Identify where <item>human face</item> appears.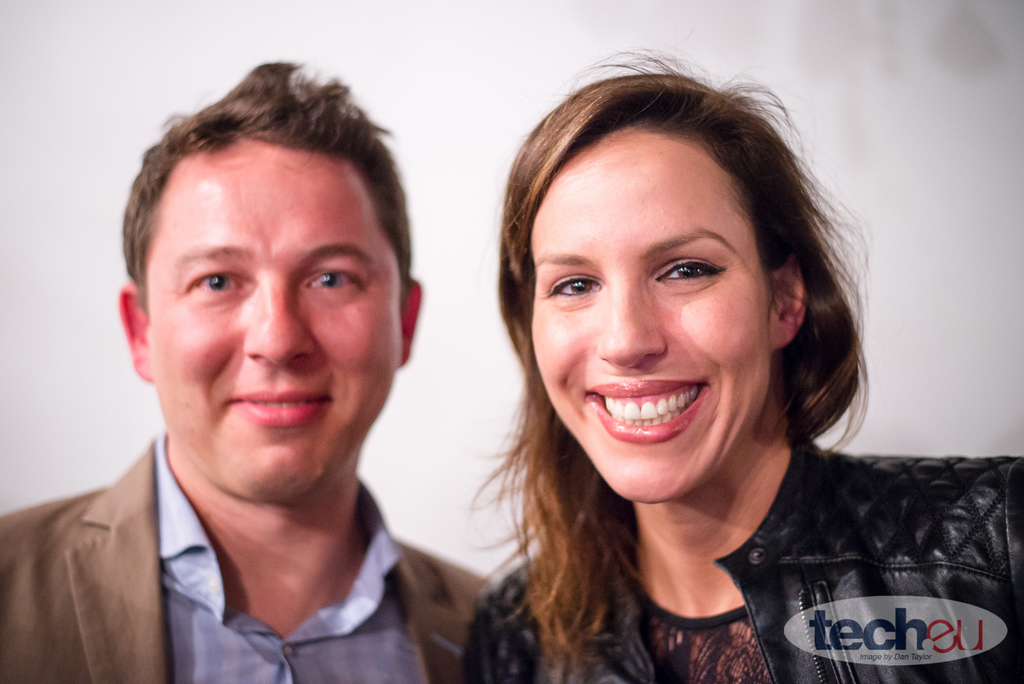
Appears at left=527, top=138, right=780, bottom=497.
